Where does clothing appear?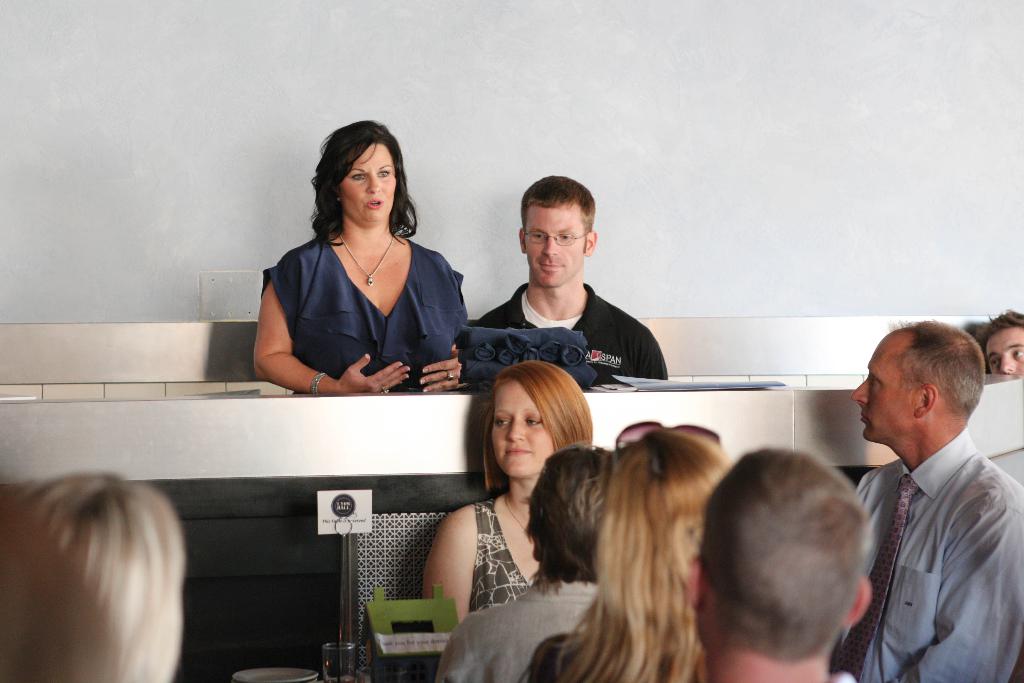
Appears at rect(468, 500, 536, 612).
